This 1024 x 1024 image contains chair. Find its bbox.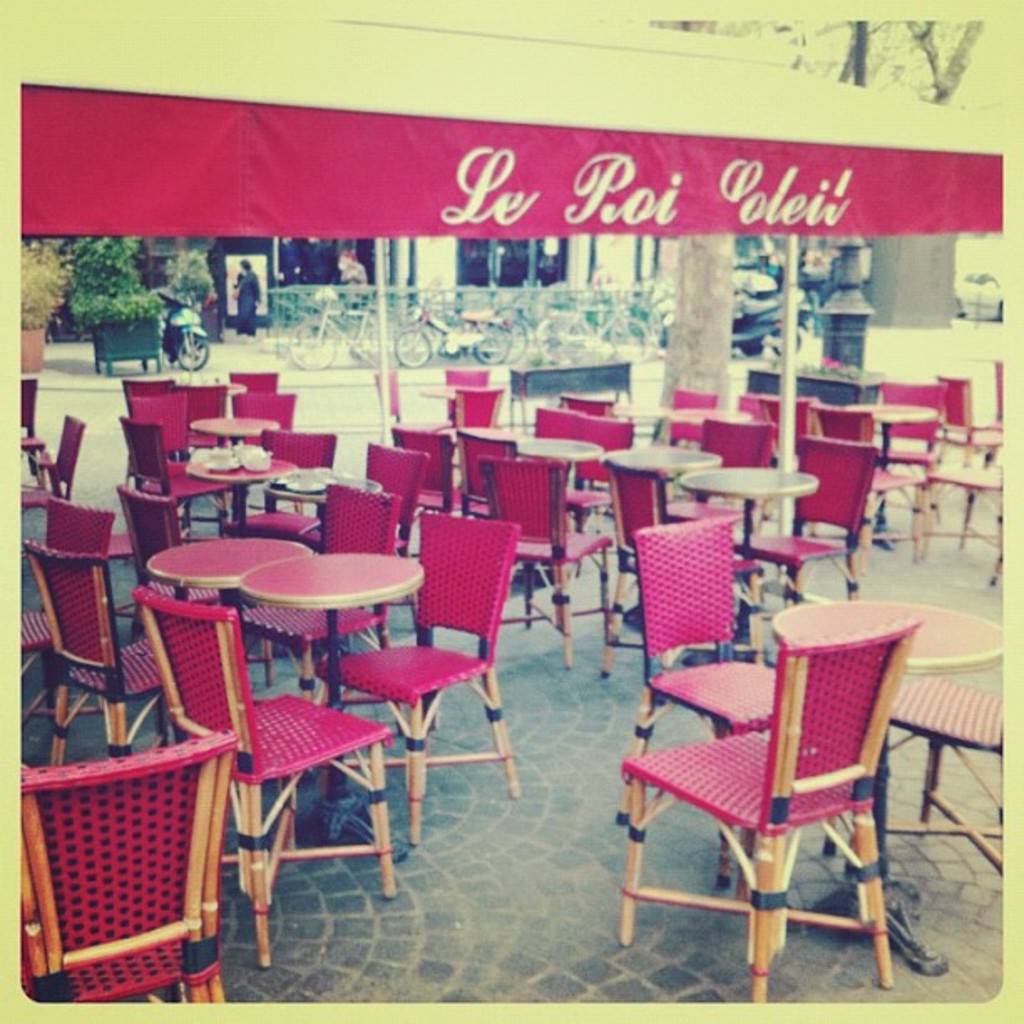
<region>694, 423, 776, 495</region>.
